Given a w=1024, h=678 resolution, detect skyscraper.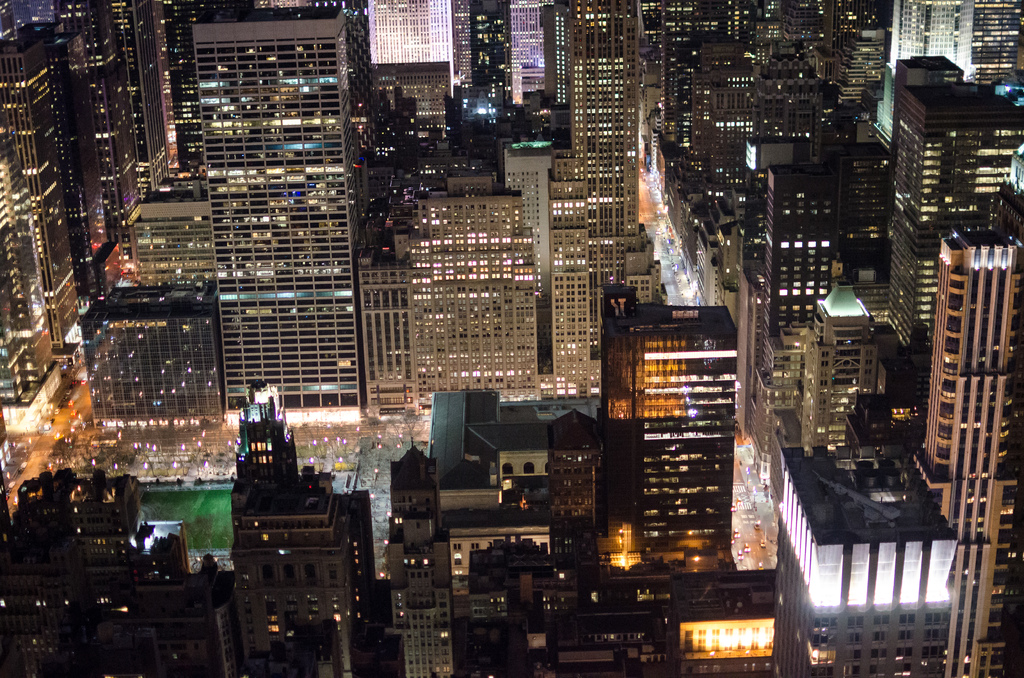
locate(914, 226, 1023, 677).
